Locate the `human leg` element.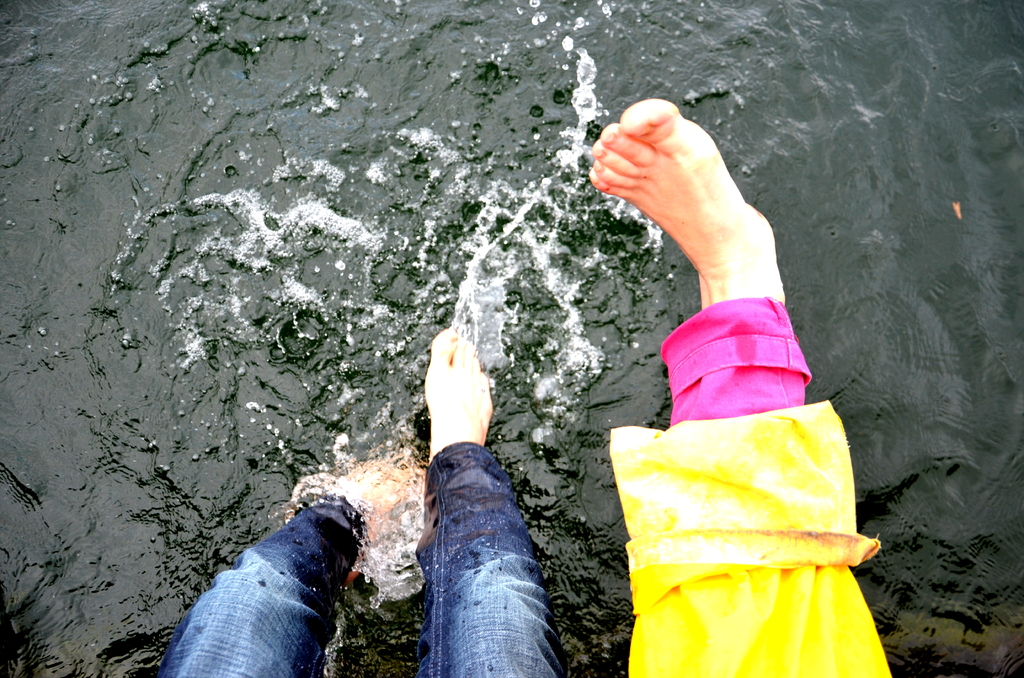
Element bbox: x1=429, y1=323, x2=575, y2=677.
